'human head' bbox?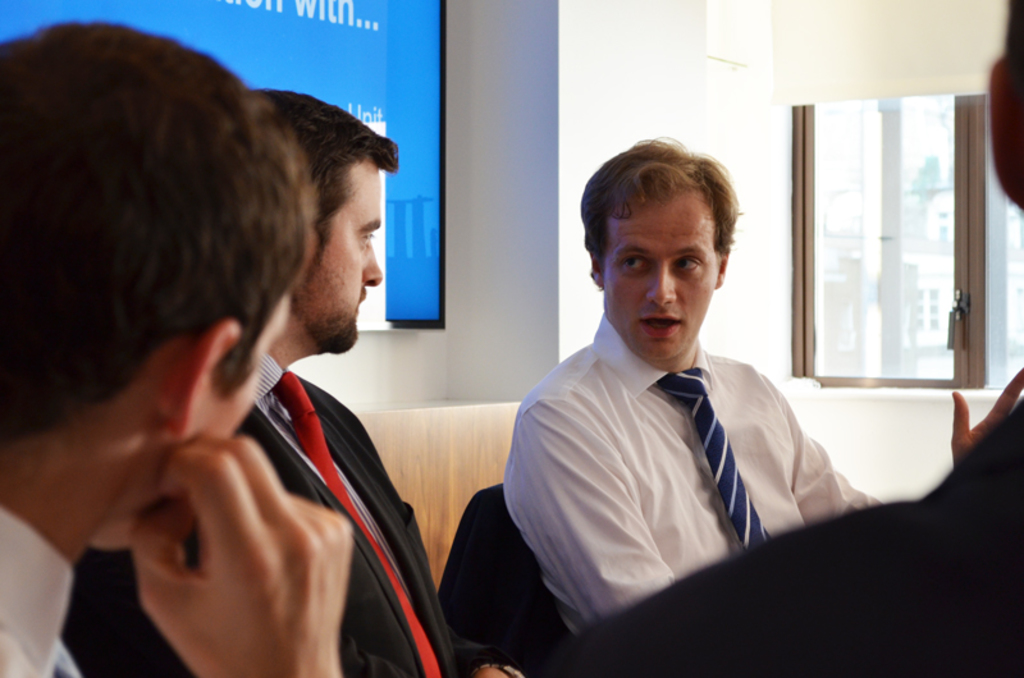
{"left": 984, "top": 0, "right": 1023, "bottom": 216}
